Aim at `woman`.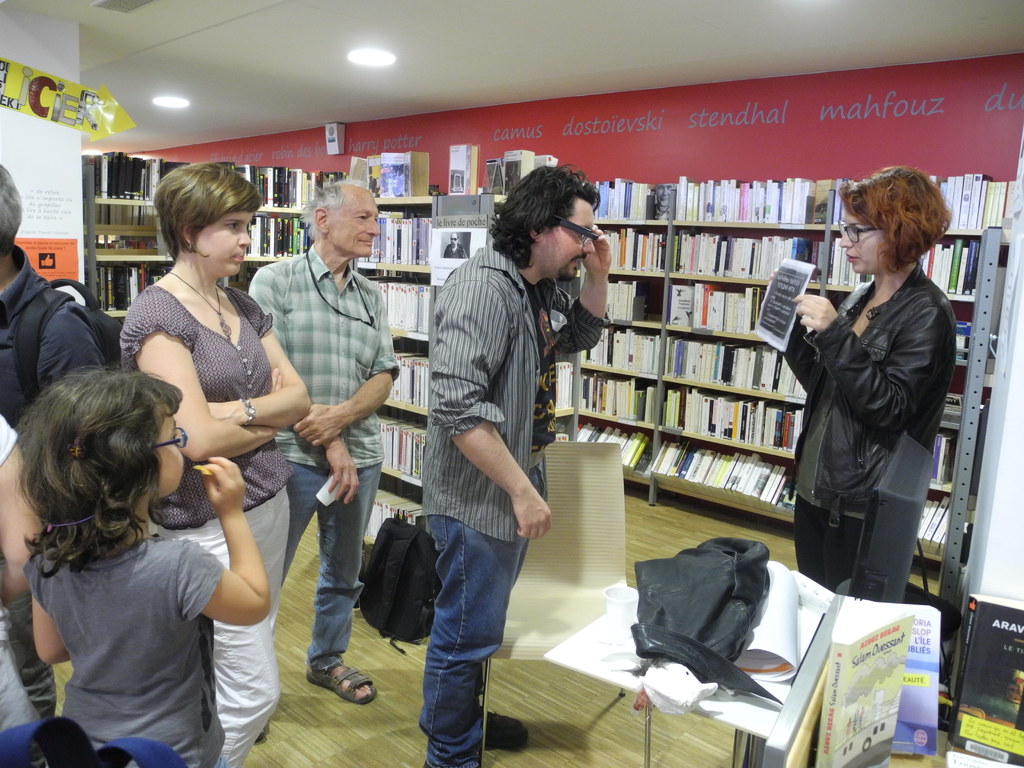
Aimed at BBox(785, 166, 952, 598).
